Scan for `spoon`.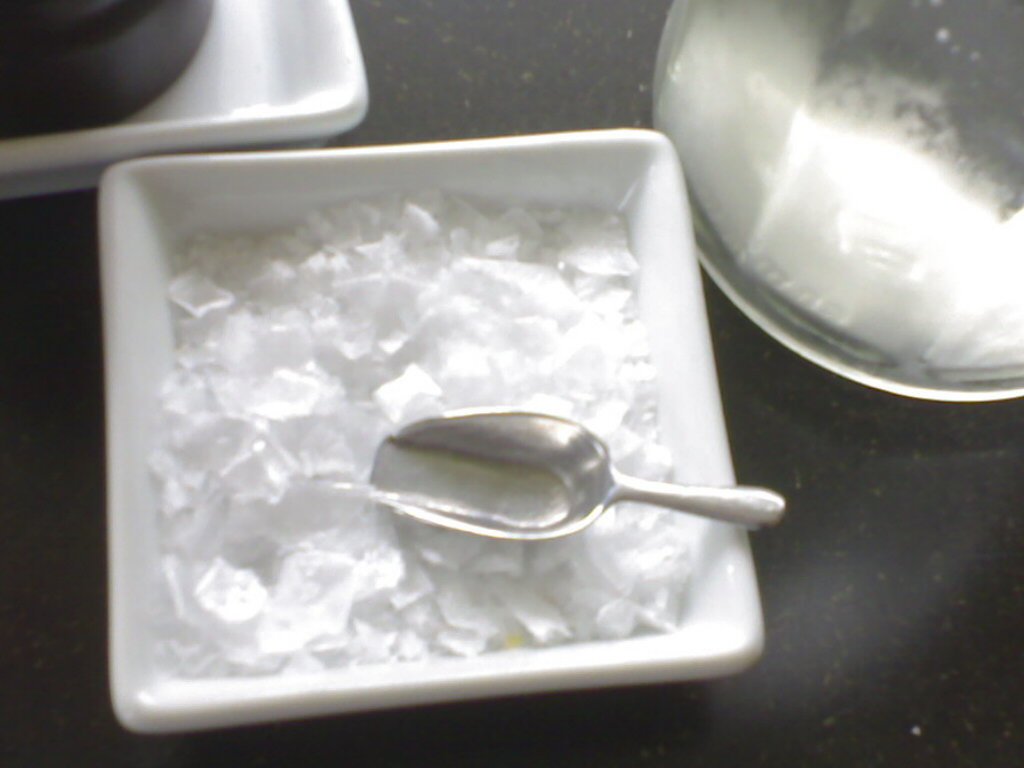
Scan result: [left=369, top=407, right=787, bottom=540].
